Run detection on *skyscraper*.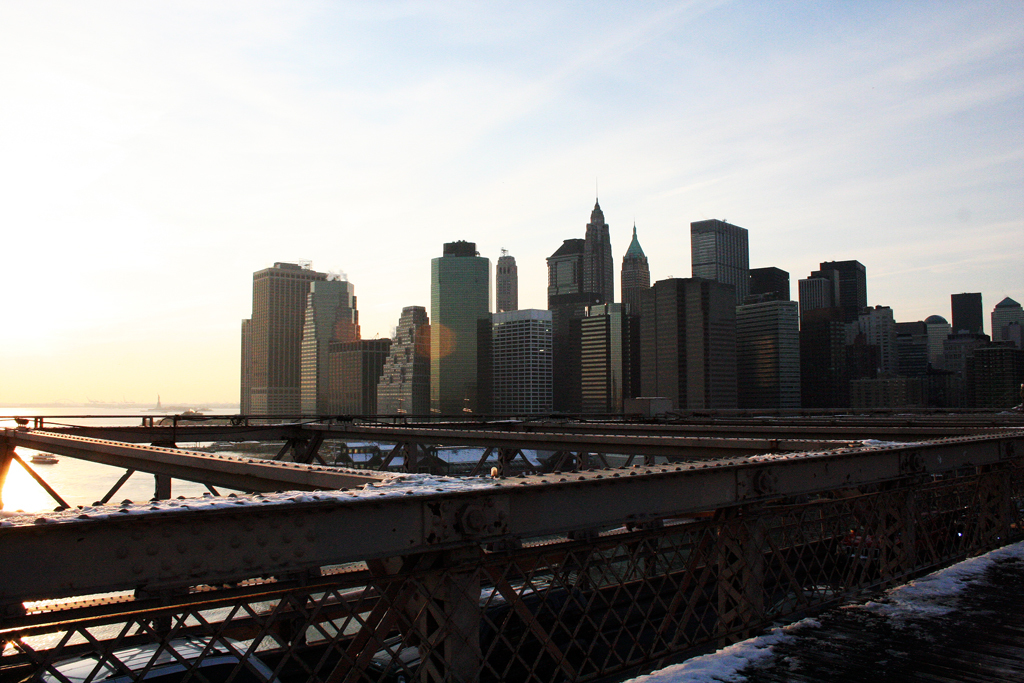
Result: 643 273 746 407.
